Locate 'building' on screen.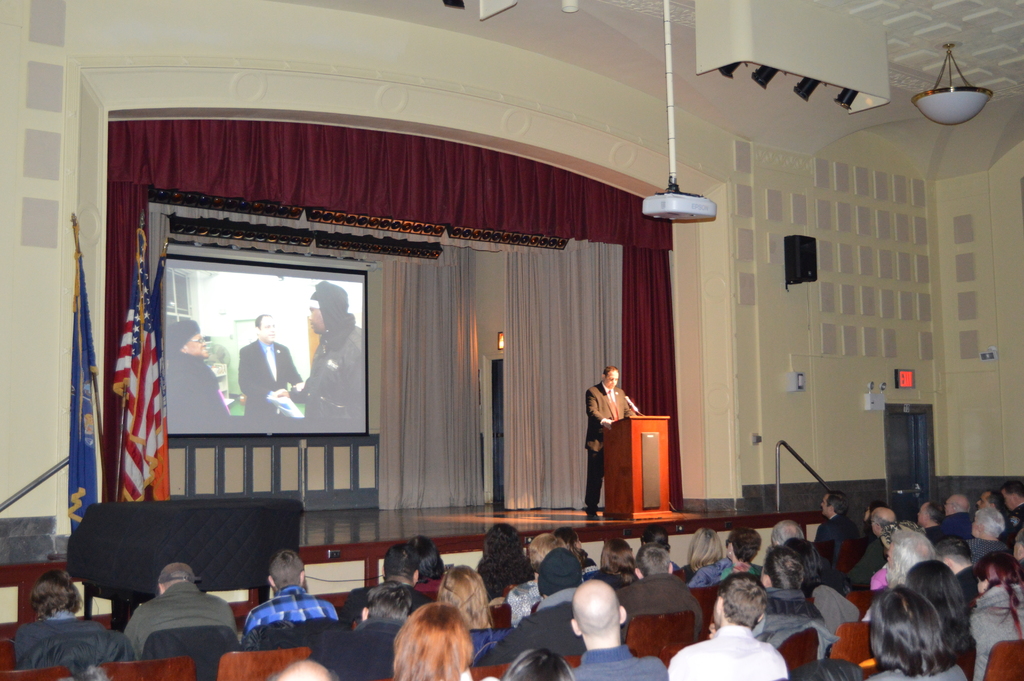
On screen at locate(0, 0, 1023, 680).
